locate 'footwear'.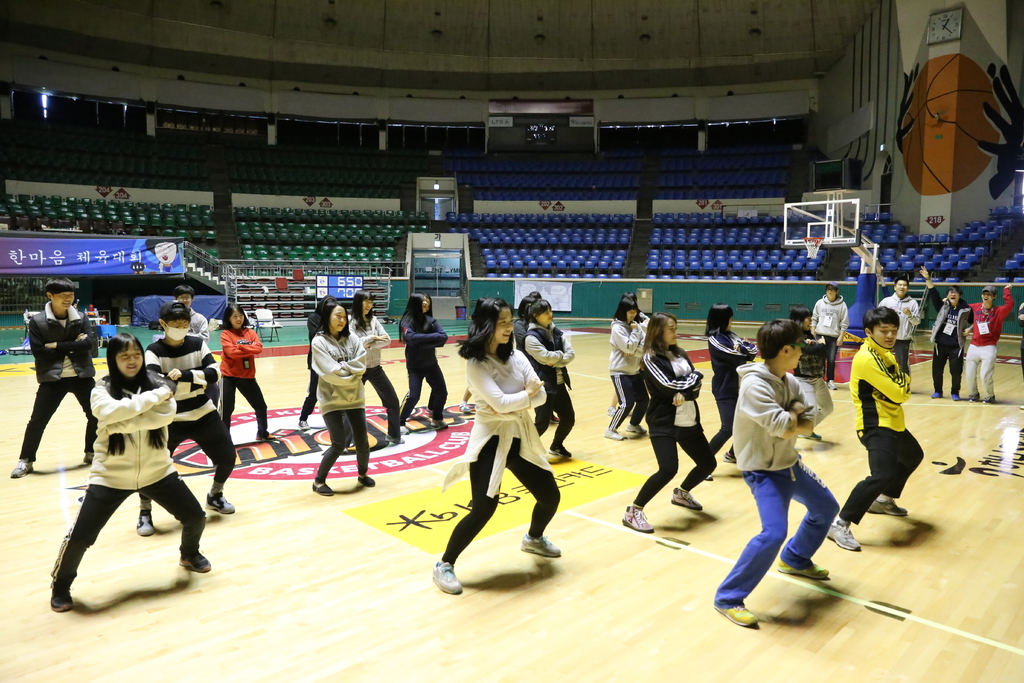
Bounding box: <bbox>204, 491, 236, 513</bbox>.
